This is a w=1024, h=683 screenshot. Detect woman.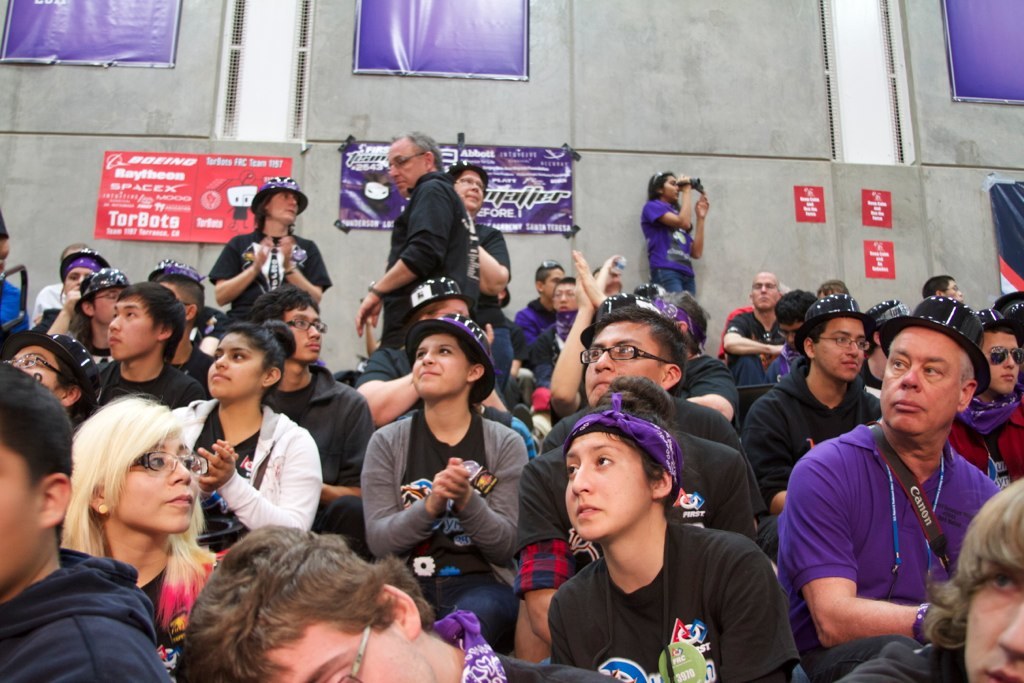
{"x1": 208, "y1": 174, "x2": 333, "y2": 323}.
